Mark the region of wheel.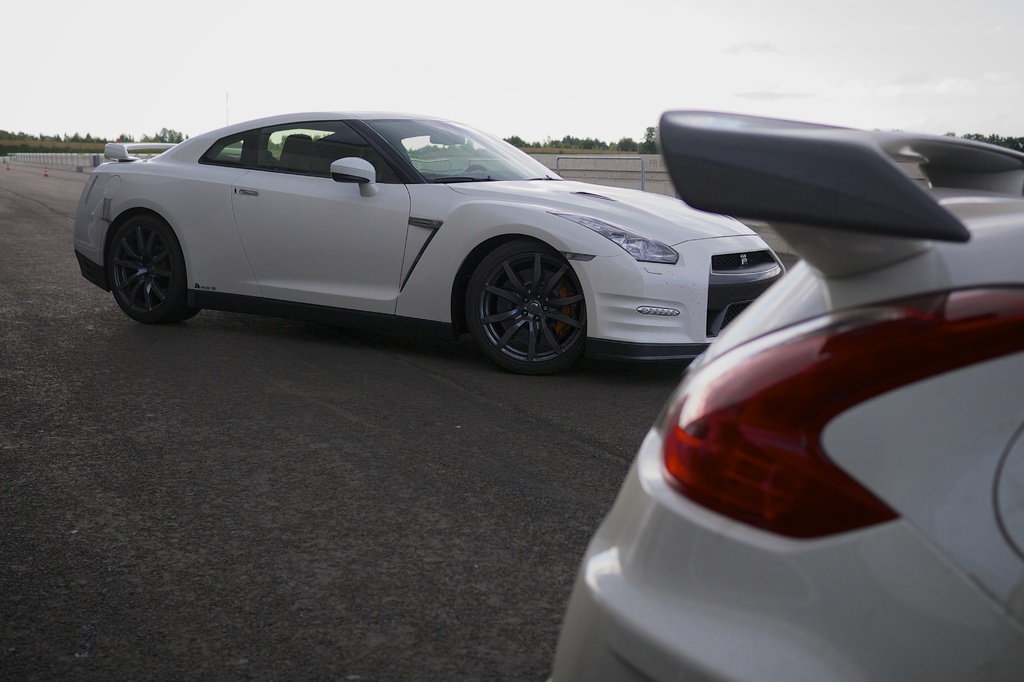
Region: (468,235,588,360).
